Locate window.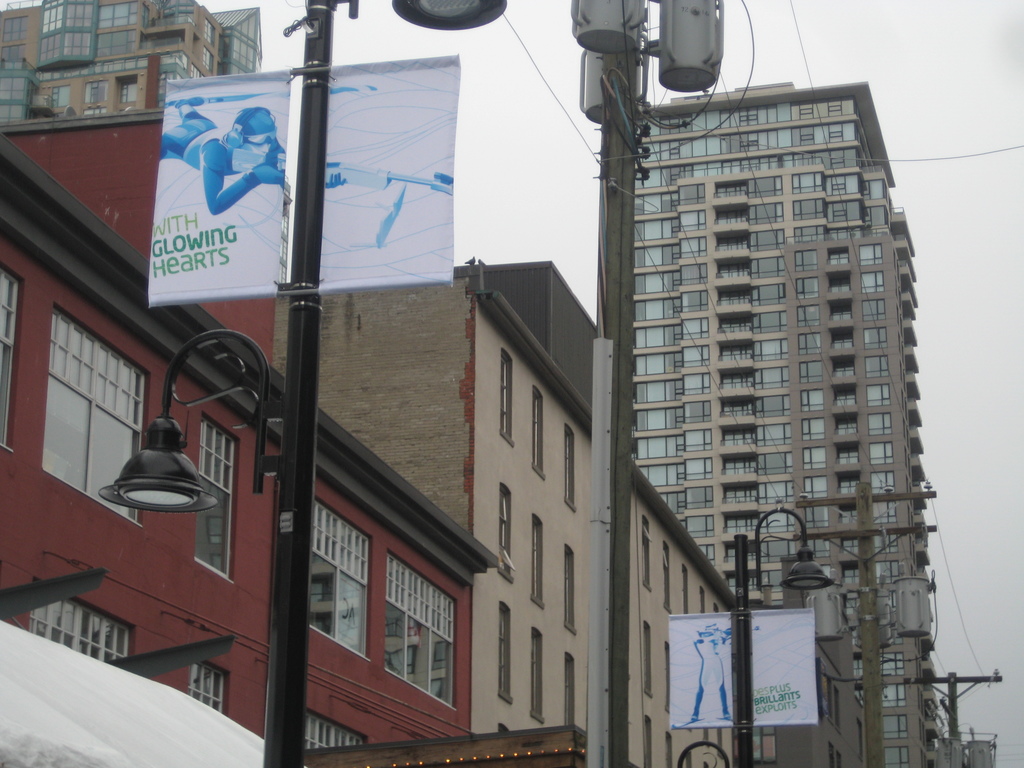
Bounding box: region(494, 348, 508, 444).
